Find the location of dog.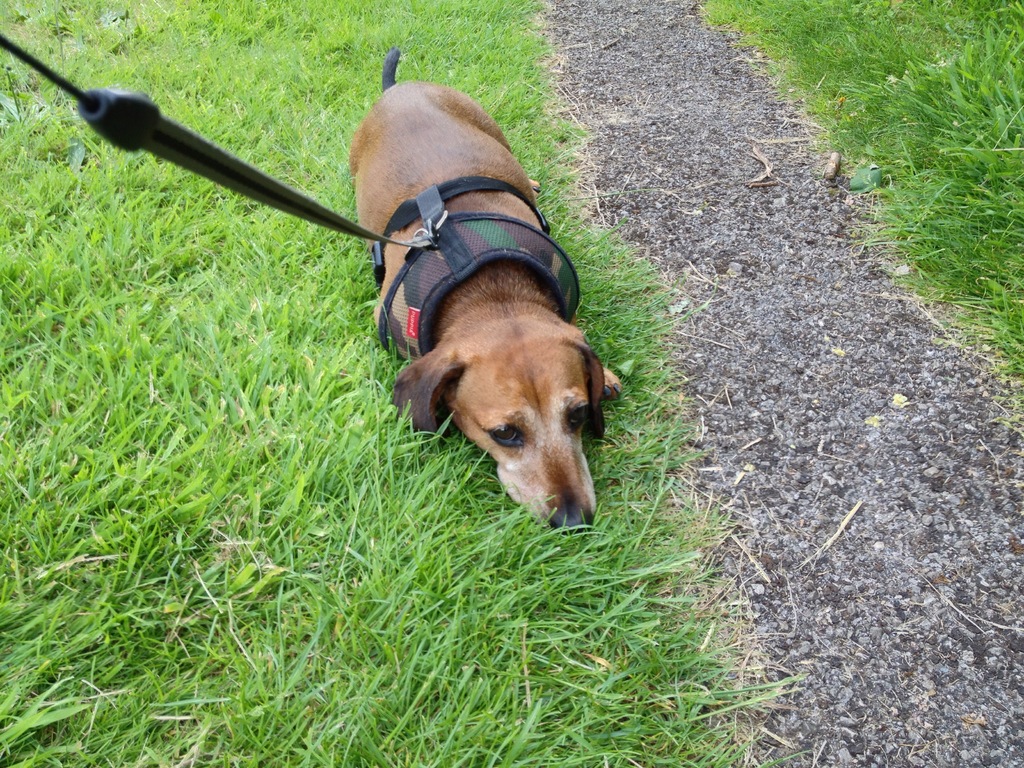
Location: <region>352, 49, 627, 540</region>.
